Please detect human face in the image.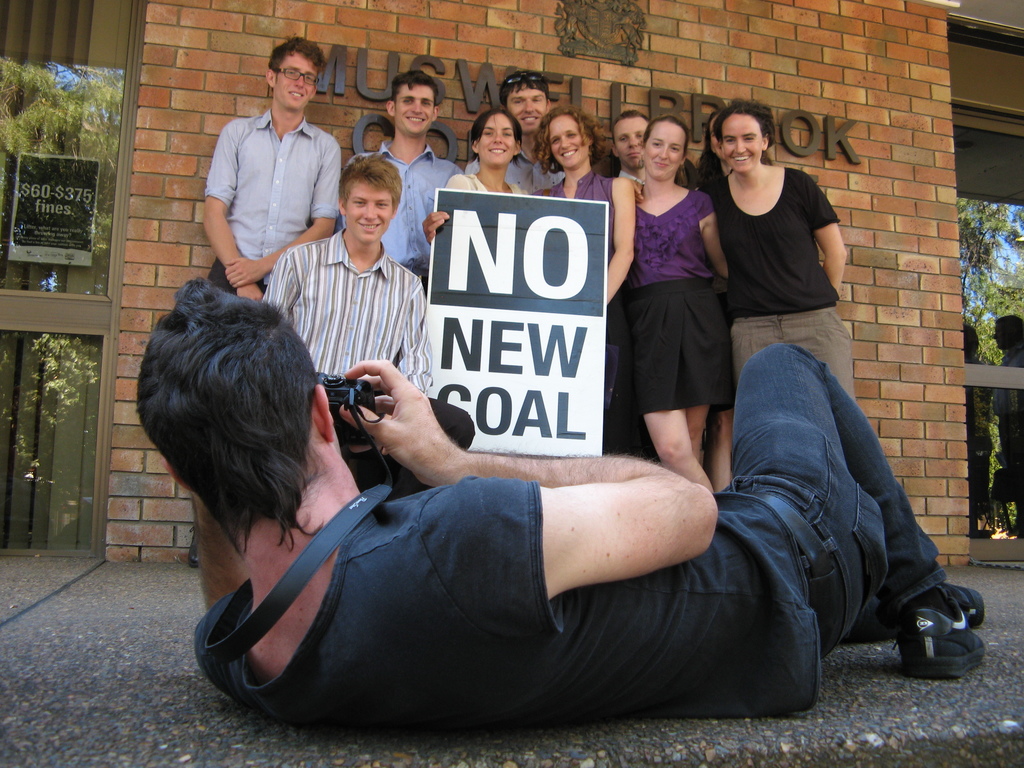
Rect(347, 183, 394, 244).
